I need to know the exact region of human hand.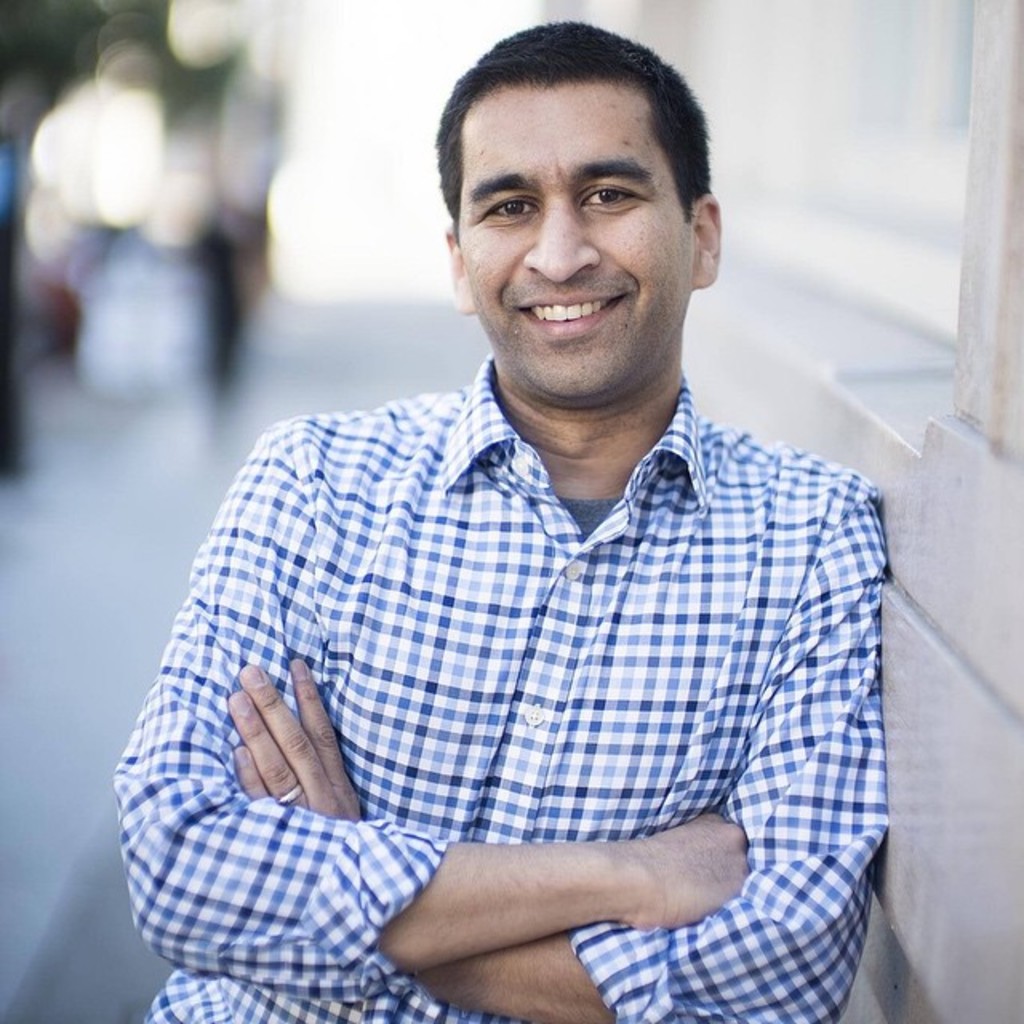
Region: x1=619 y1=806 x2=754 y2=926.
